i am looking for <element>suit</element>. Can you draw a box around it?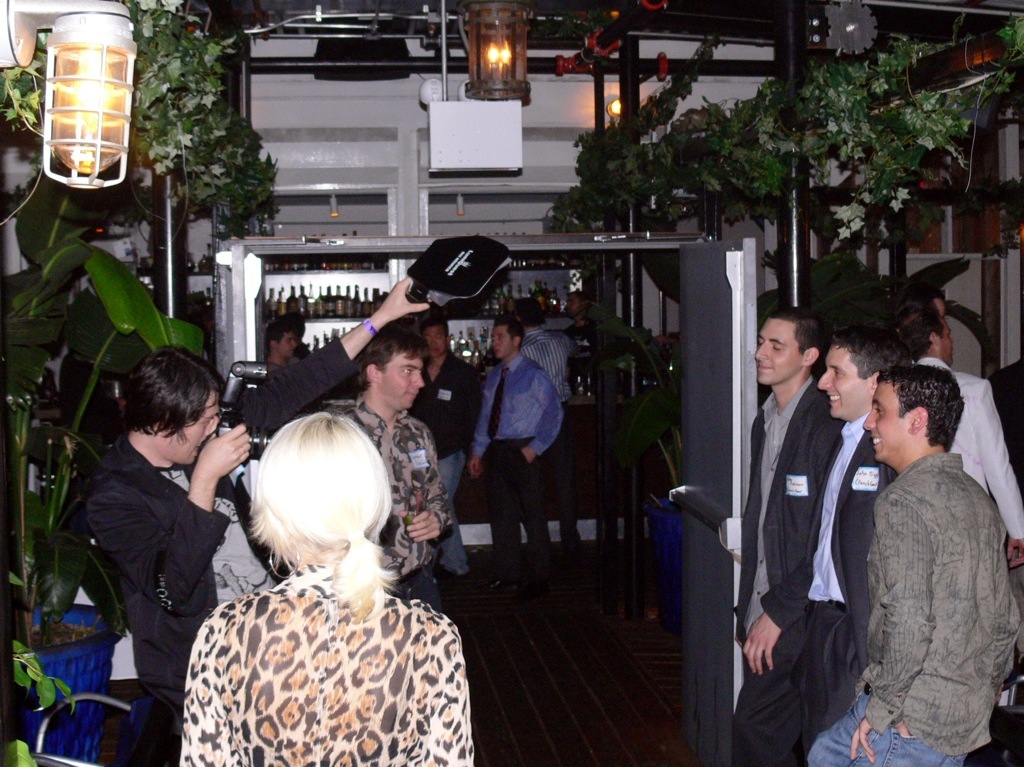
Sure, the bounding box is locate(83, 366, 356, 736).
